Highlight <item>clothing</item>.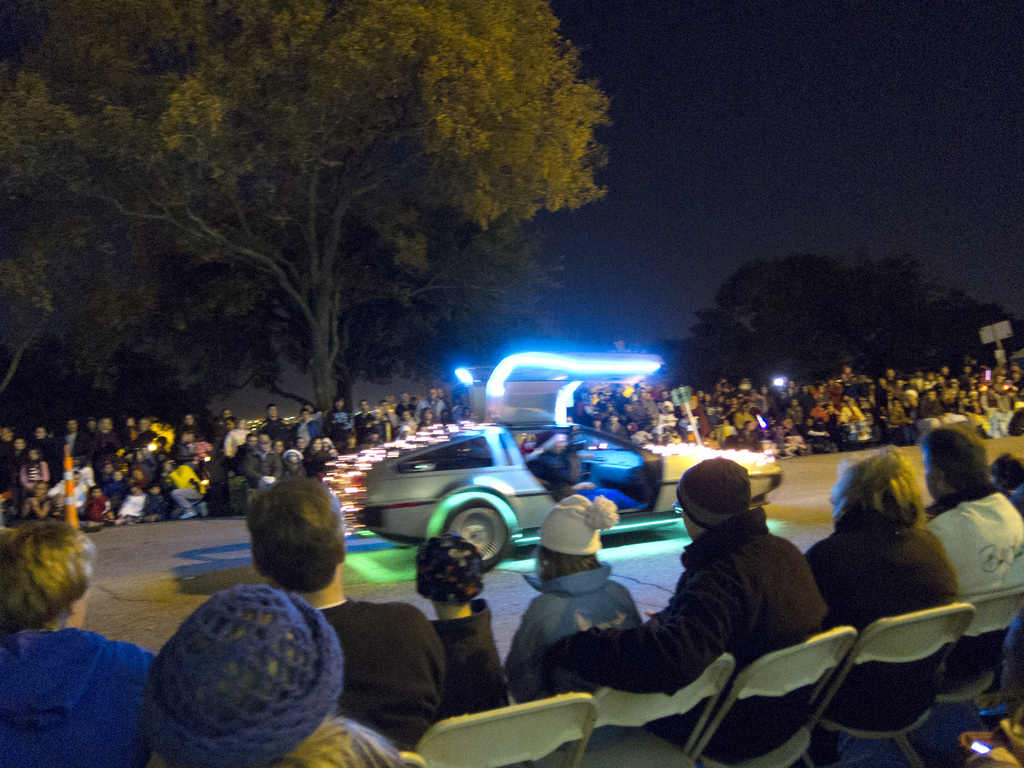
Highlighted region: <bbox>511, 568, 643, 696</bbox>.
